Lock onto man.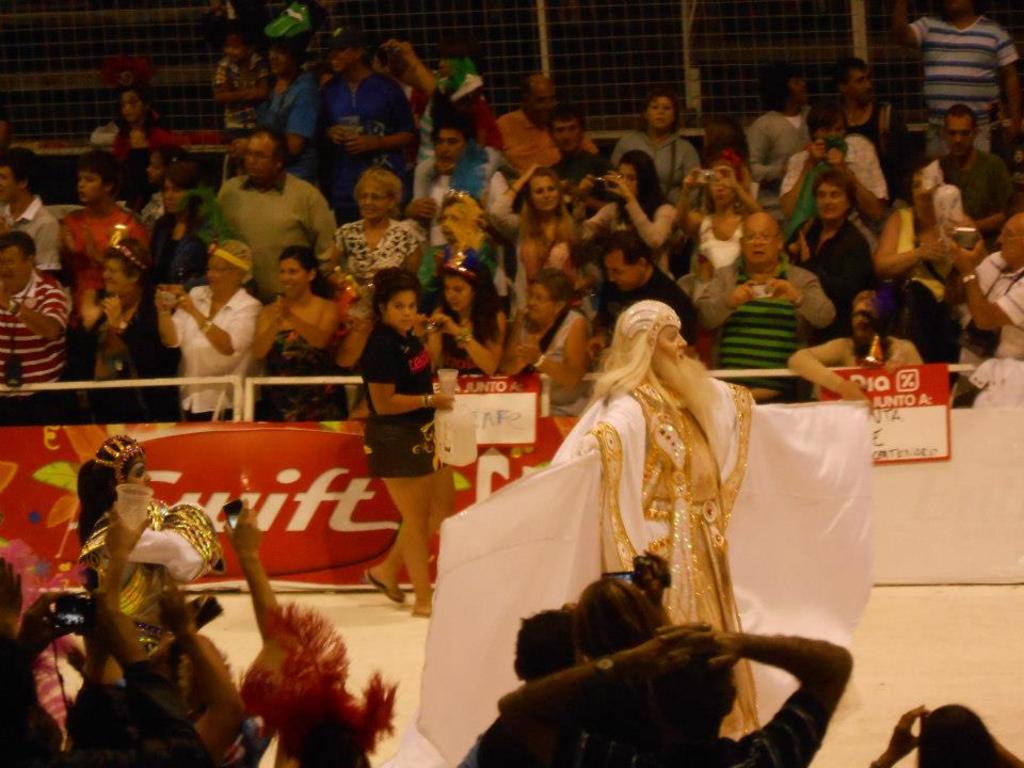
Locked: BBox(779, 99, 894, 246).
